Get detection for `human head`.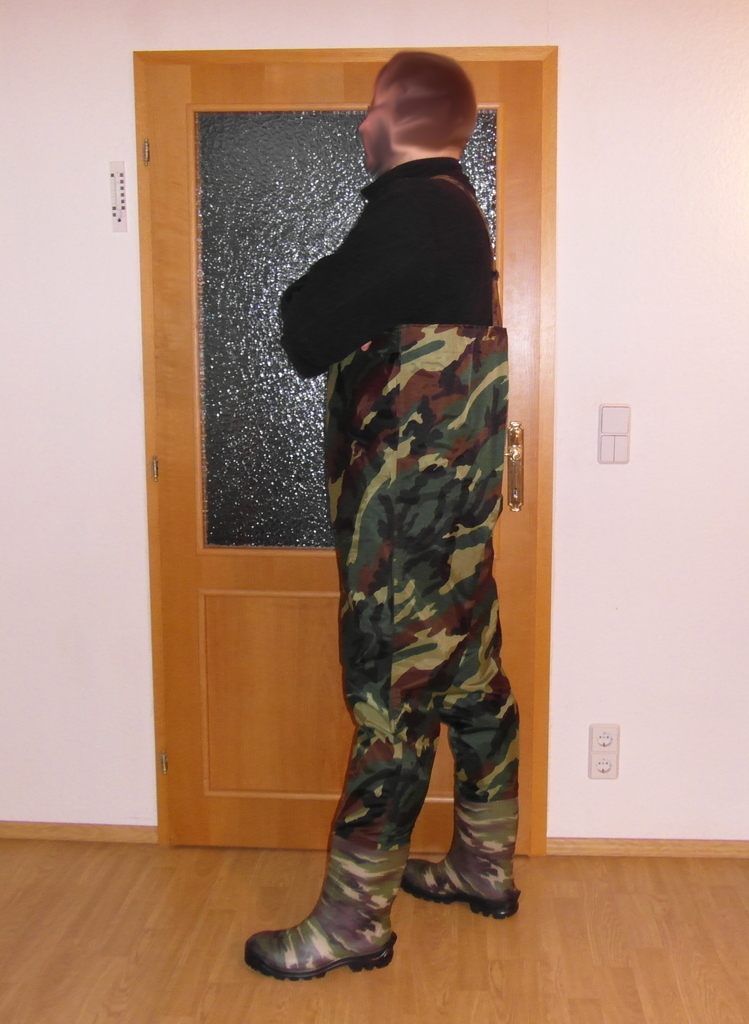
Detection: 356/42/490/173.
